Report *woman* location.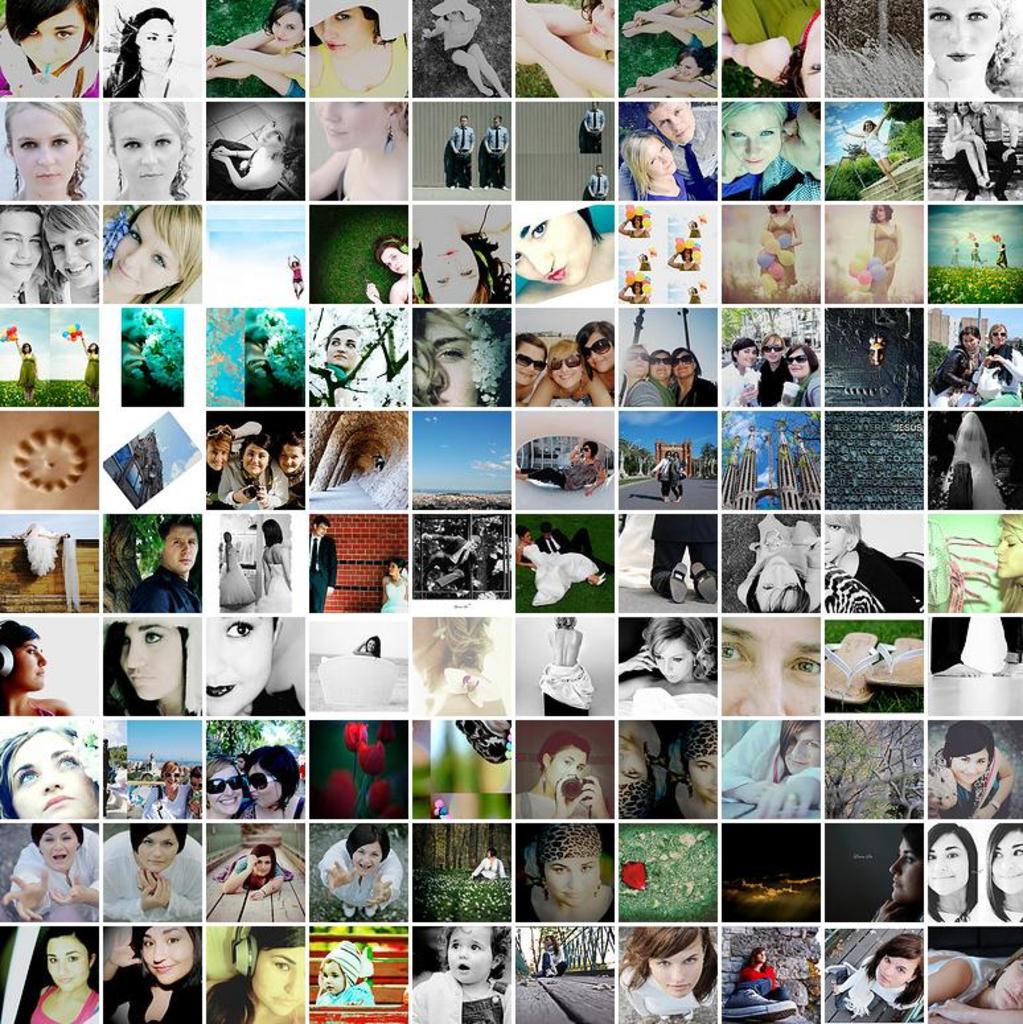
Report: (208, 112, 304, 203).
